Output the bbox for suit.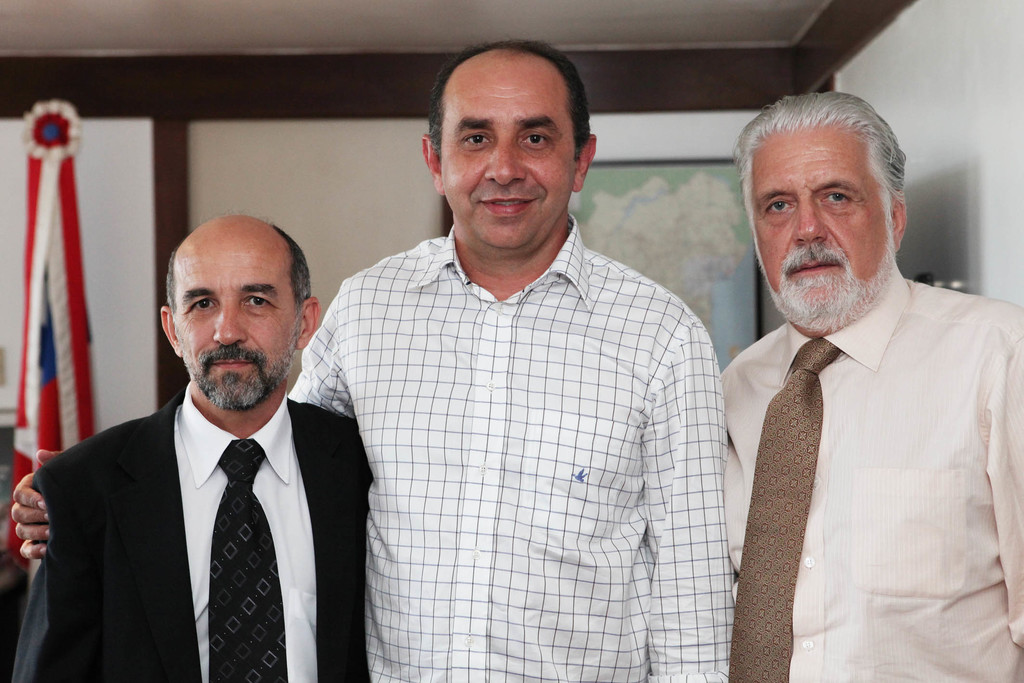
x1=25 y1=300 x2=364 y2=679.
